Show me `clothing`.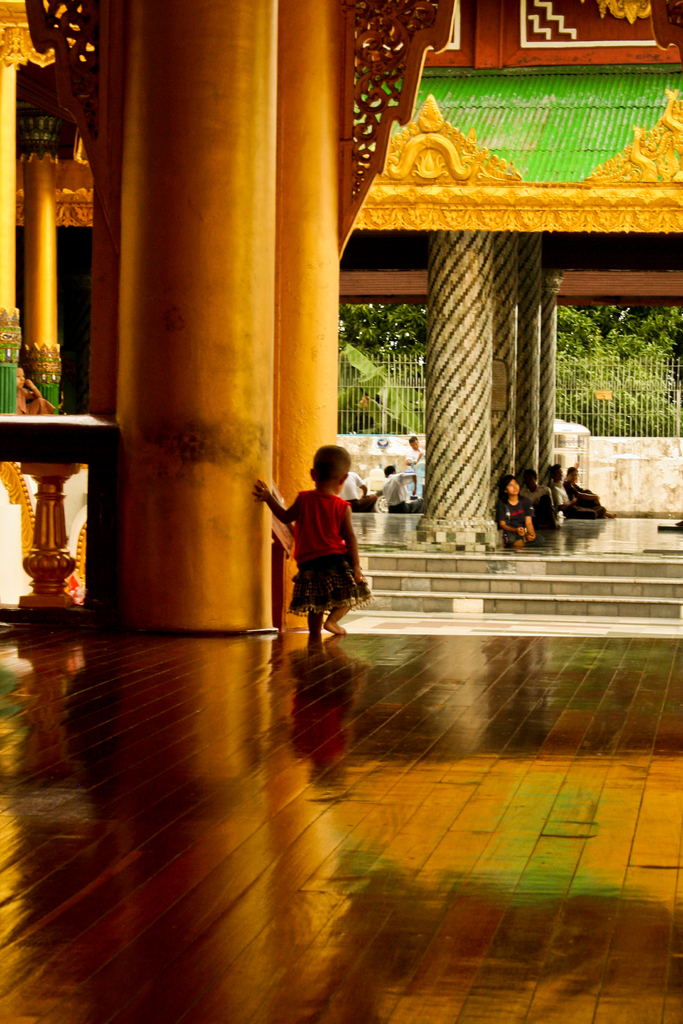
`clothing` is here: select_region(382, 472, 433, 512).
